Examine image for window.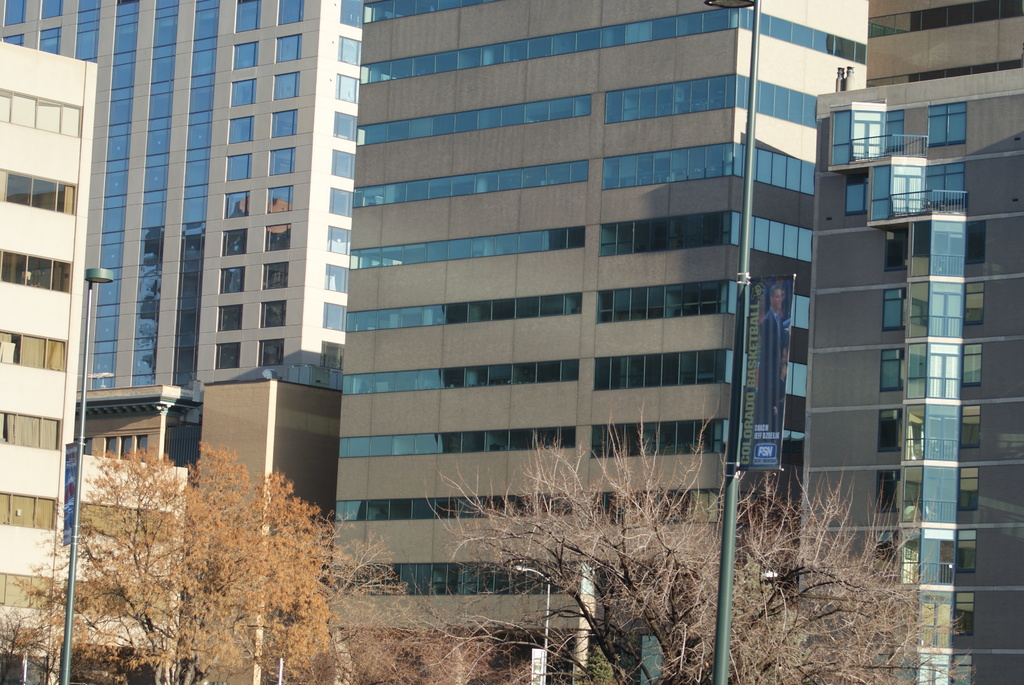
Examination result: left=332, top=110, right=356, bottom=143.
